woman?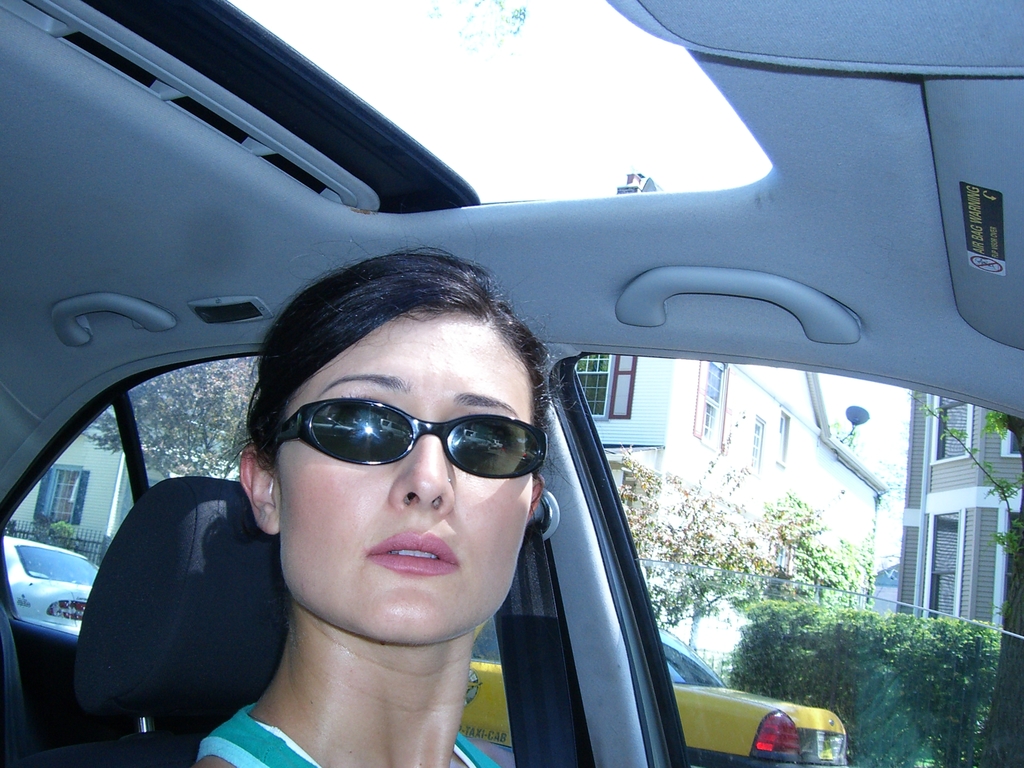
{"x1": 117, "y1": 278, "x2": 624, "y2": 767}
